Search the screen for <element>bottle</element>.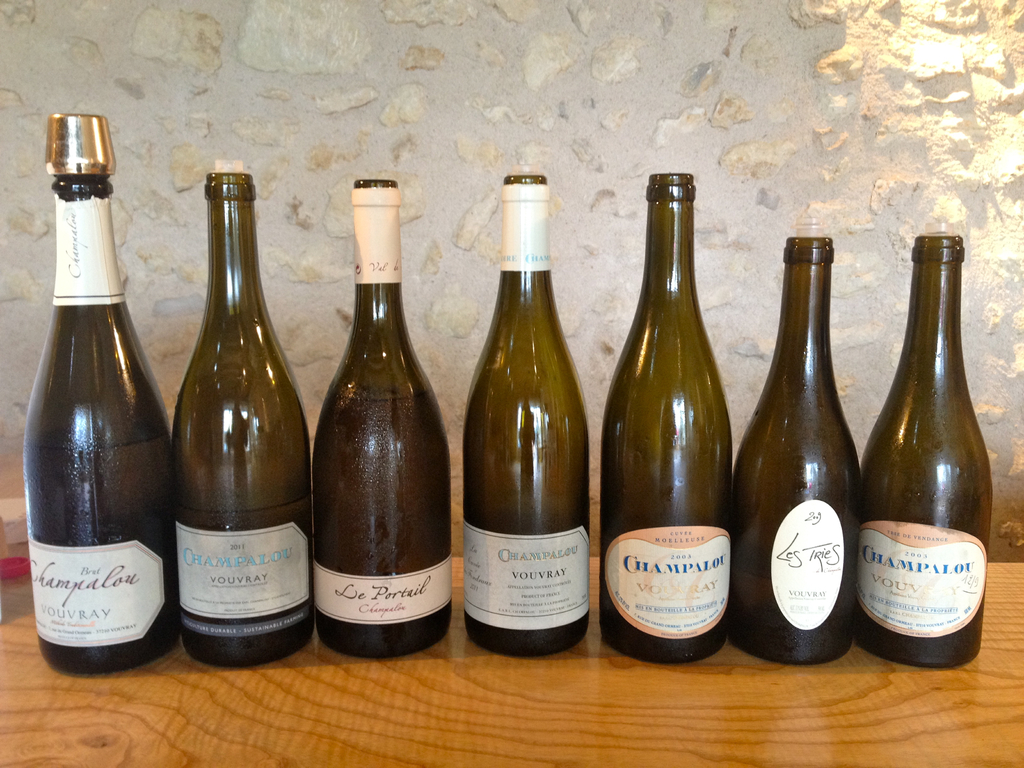
Found at [177, 156, 321, 666].
